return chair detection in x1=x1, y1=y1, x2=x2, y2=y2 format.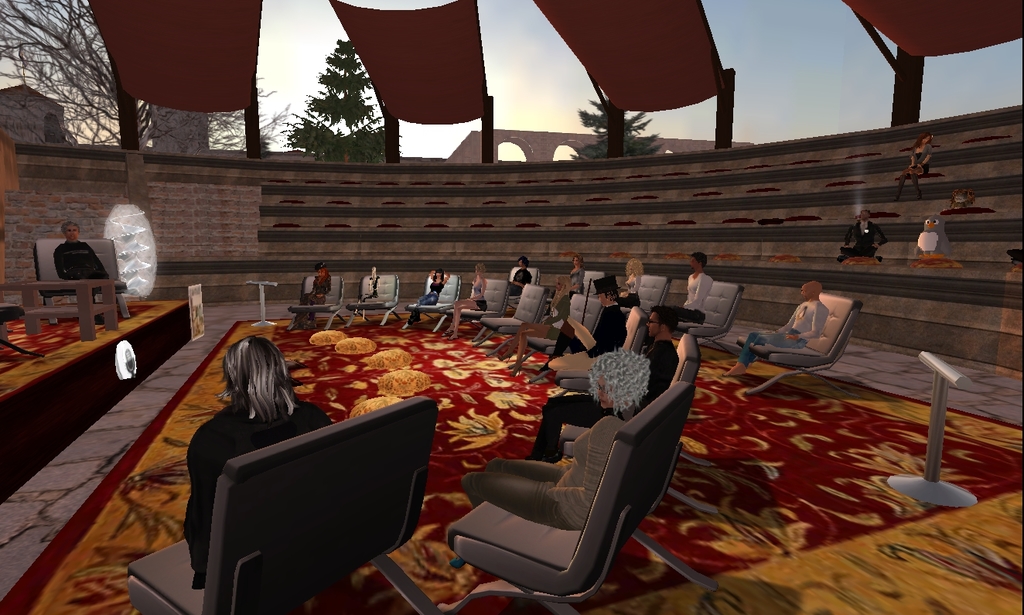
x1=128, y1=397, x2=440, y2=614.
